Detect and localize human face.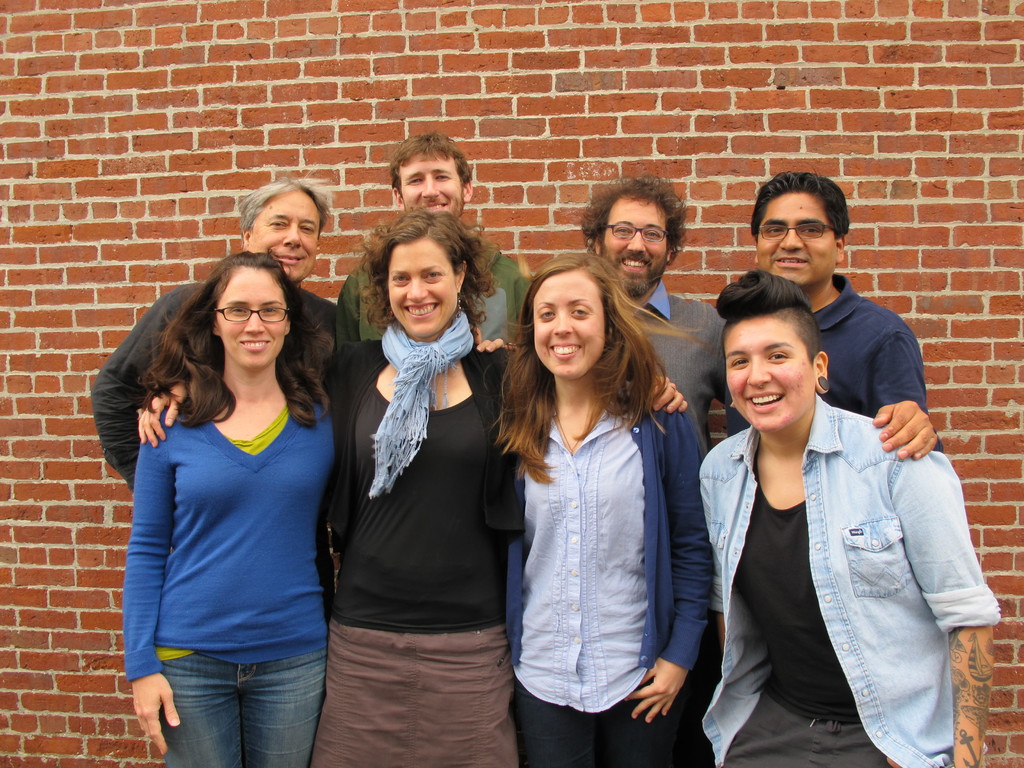
Localized at 524 269 607 378.
